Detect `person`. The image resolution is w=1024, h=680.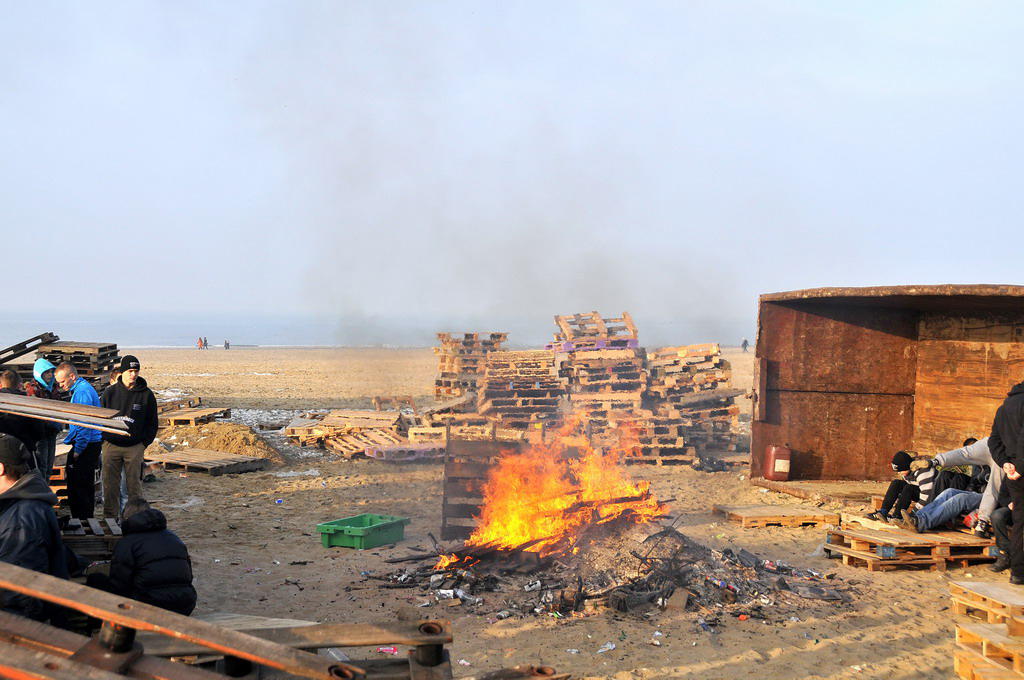
select_region(85, 504, 197, 615).
